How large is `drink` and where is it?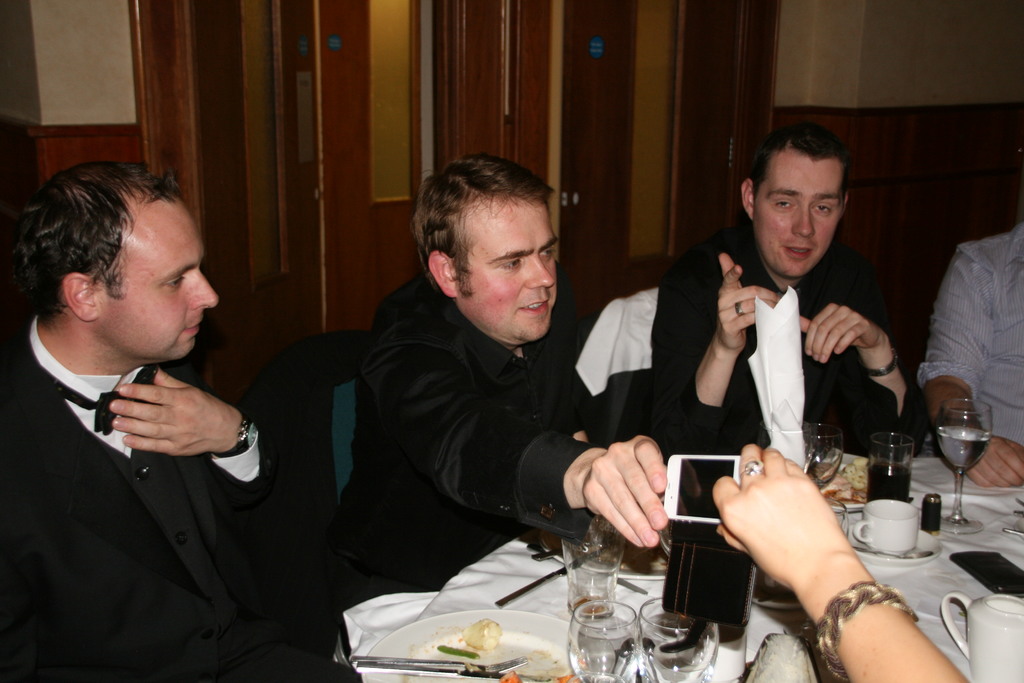
Bounding box: 637:614:717:682.
